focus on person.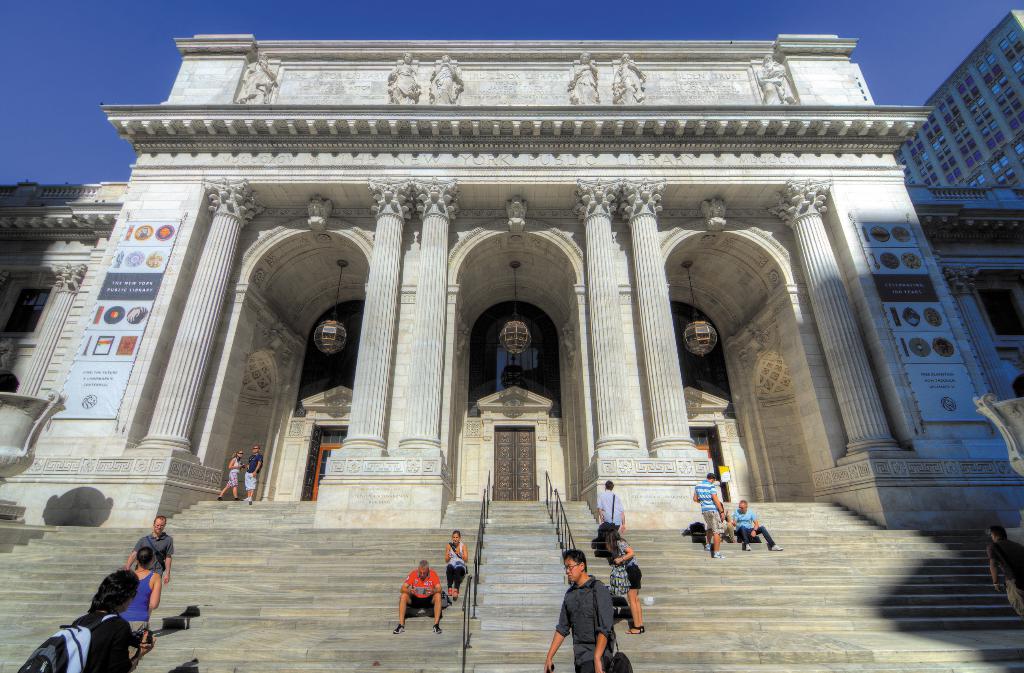
Focused at <region>243, 442, 260, 501</region>.
